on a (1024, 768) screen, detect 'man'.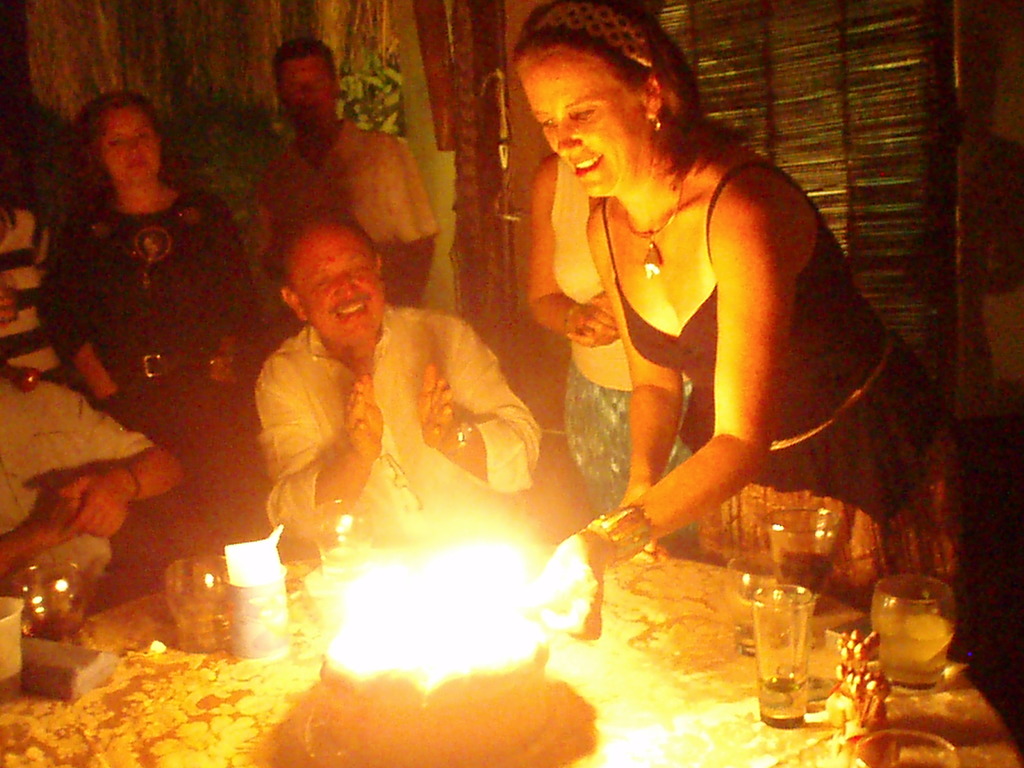
bbox(252, 33, 446, 307).
